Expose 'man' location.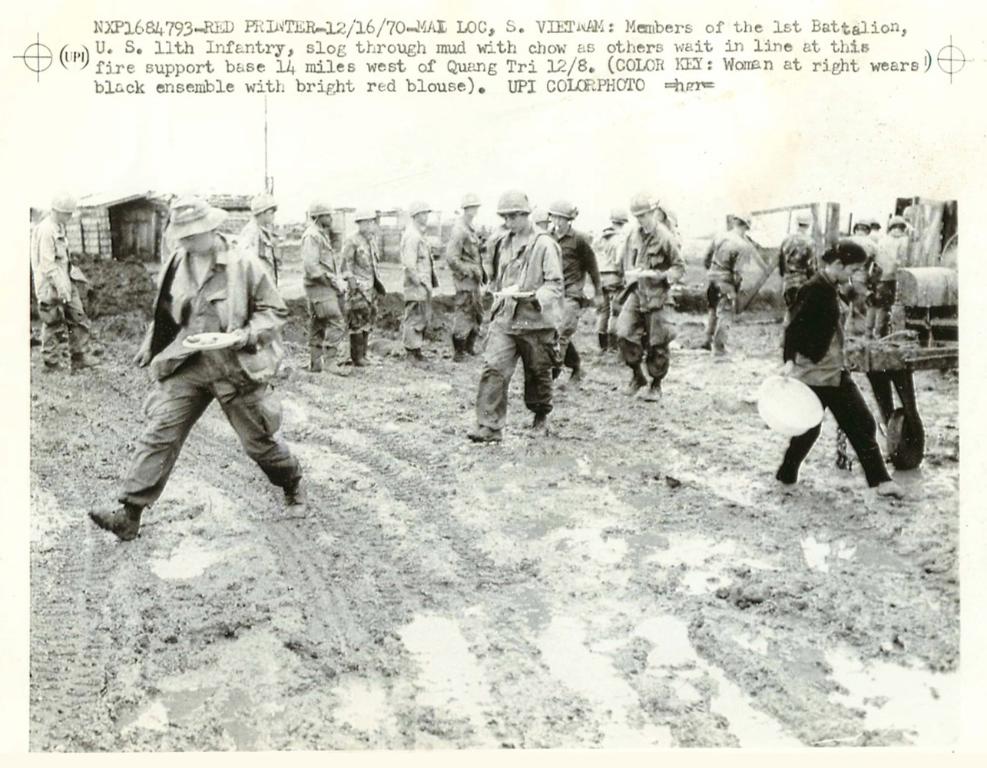
Exposed at x1=343 y1=206 x2=392 y2=362.
